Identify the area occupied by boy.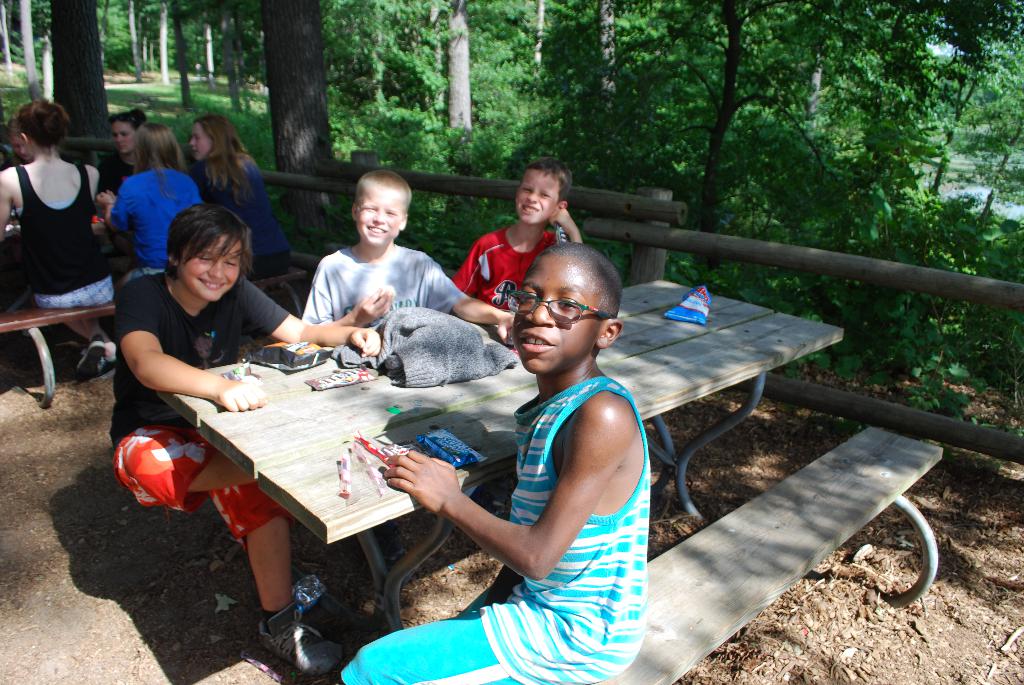
Area: {"left": 340, "top": 243, "right": 652, "bottom": 684}.
